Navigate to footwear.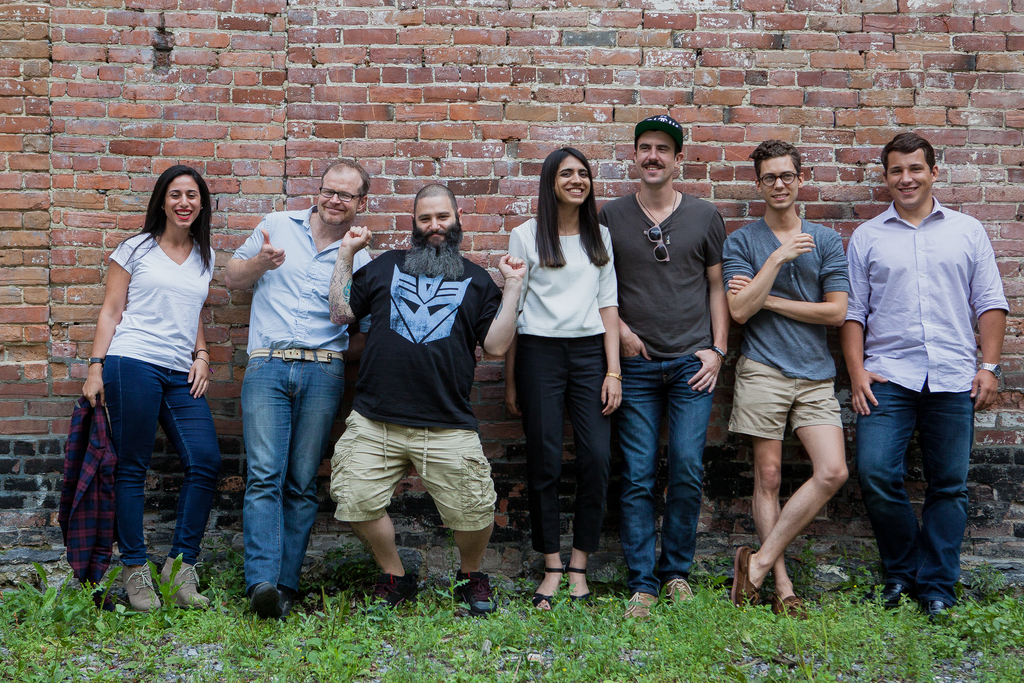
Navigation target: [left=120, top=557, right=160, bottom=620].
